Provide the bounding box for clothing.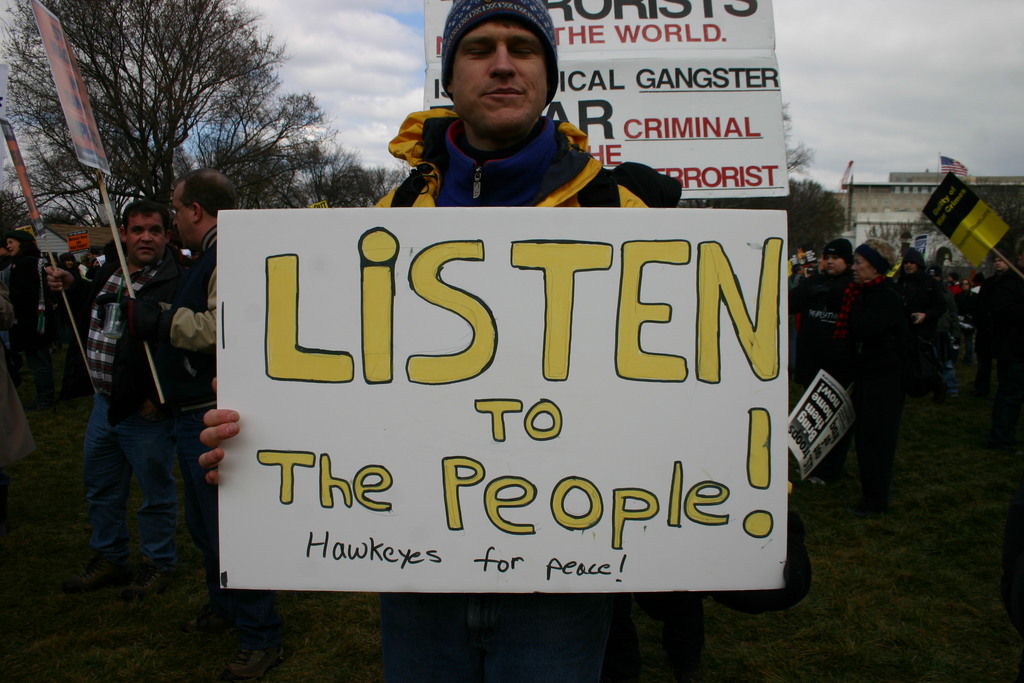
detection(149, 220, 270, 623).
